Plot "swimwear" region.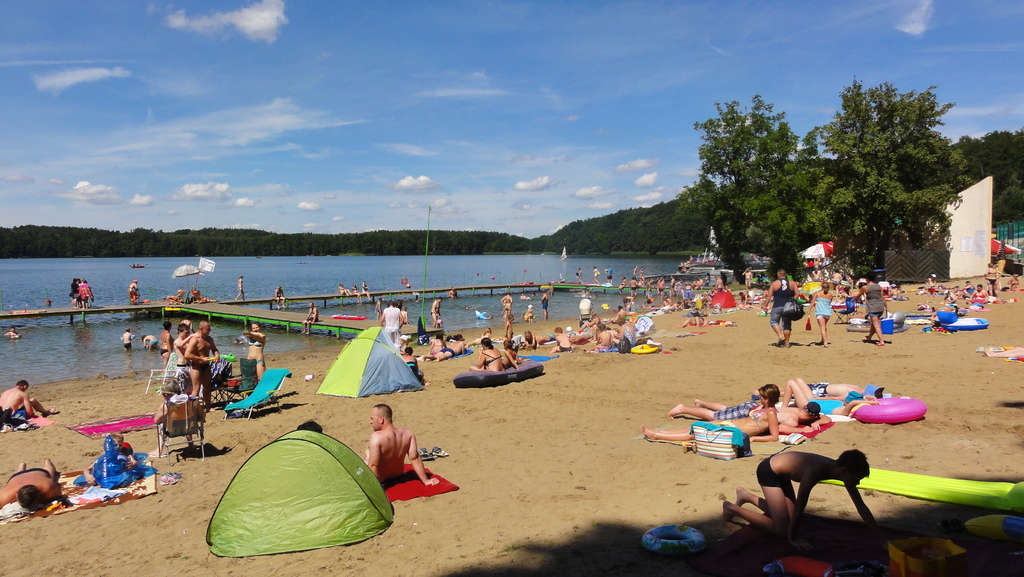
Plotted at locate(815, 289, 832, 324).
